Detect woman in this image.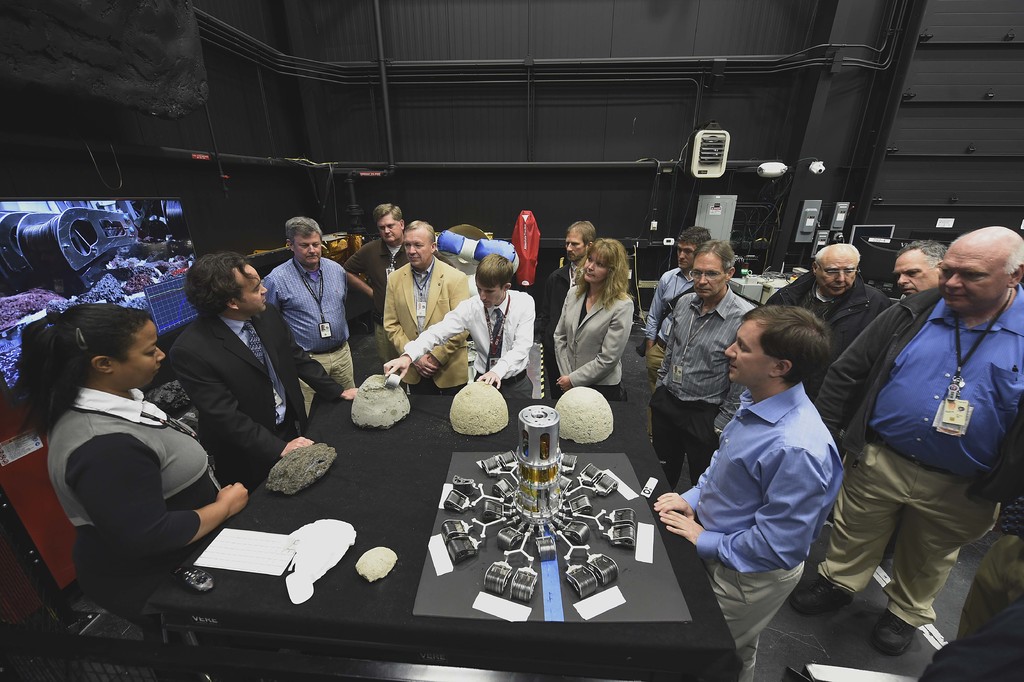
Detection: locate(20, 303, 223, 636).
